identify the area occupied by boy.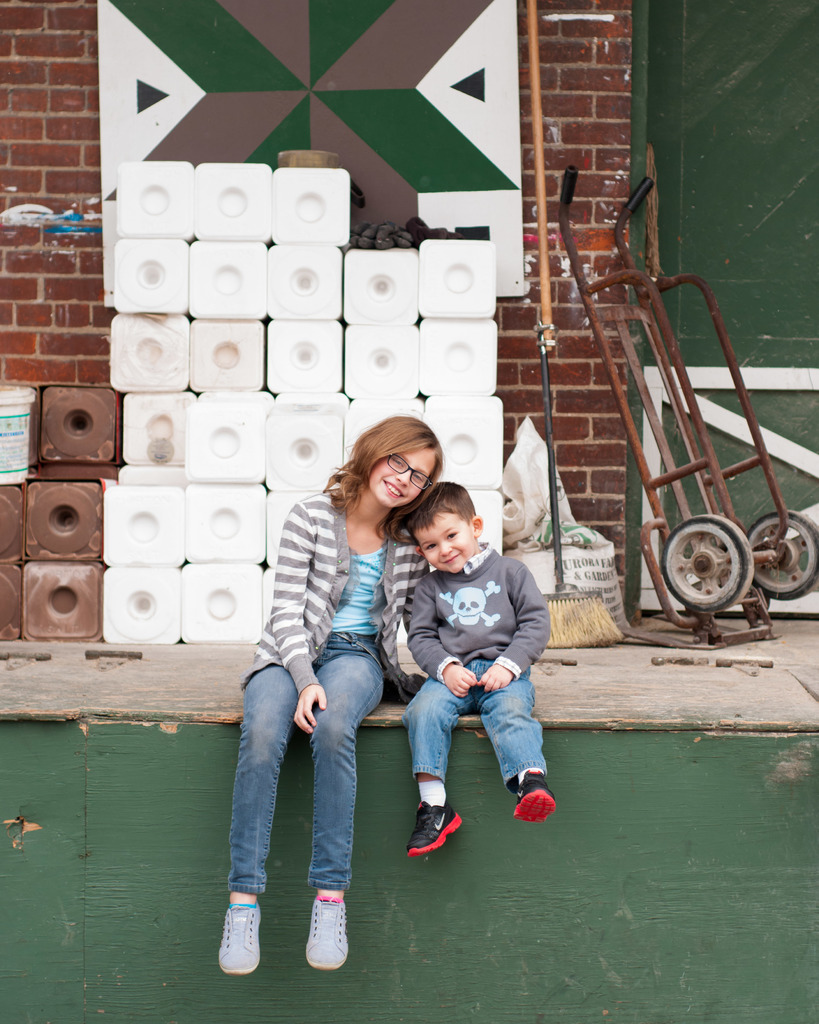
Area: 387,467,566,854.
